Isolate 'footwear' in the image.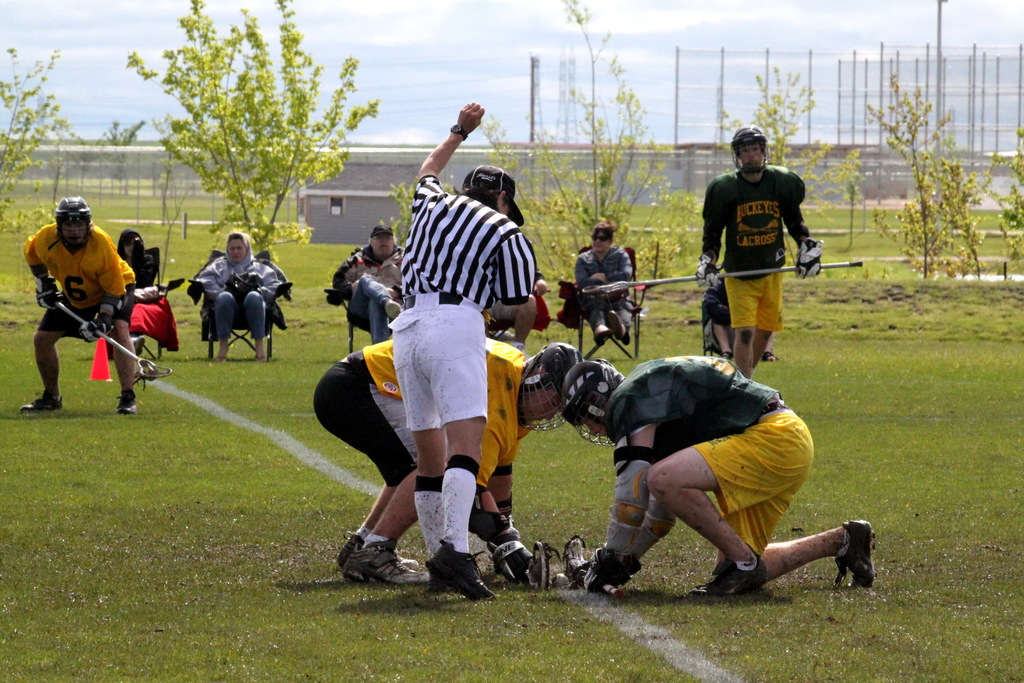
Isolated region: detection(422, 543, 487, 606).
